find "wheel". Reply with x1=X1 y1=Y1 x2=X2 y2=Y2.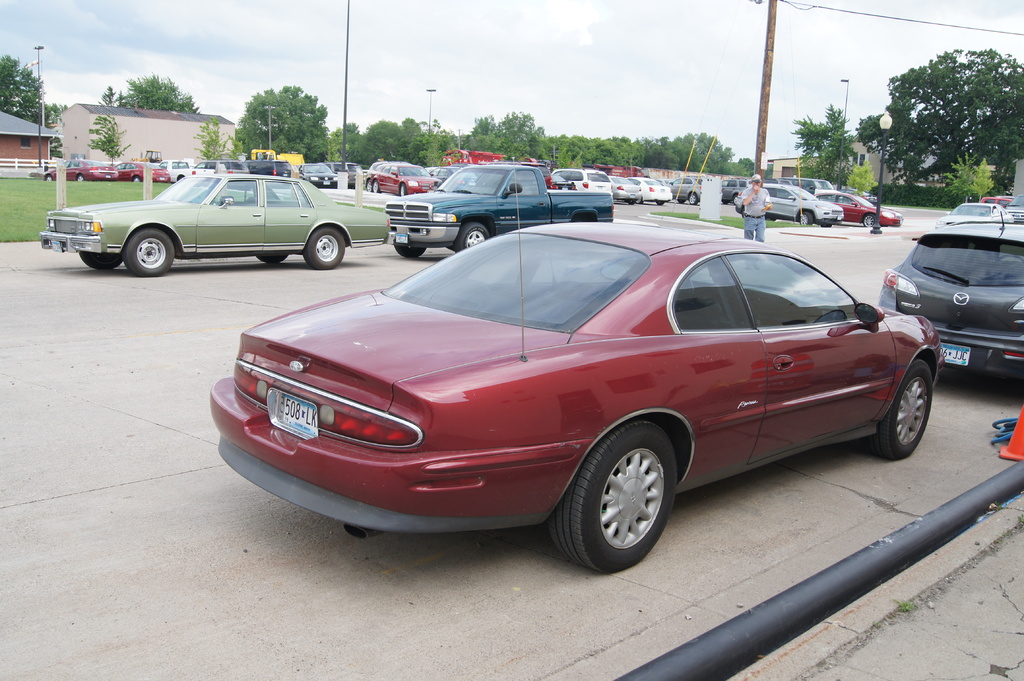
x1=46 y1=174 x2=52 y2=180.
